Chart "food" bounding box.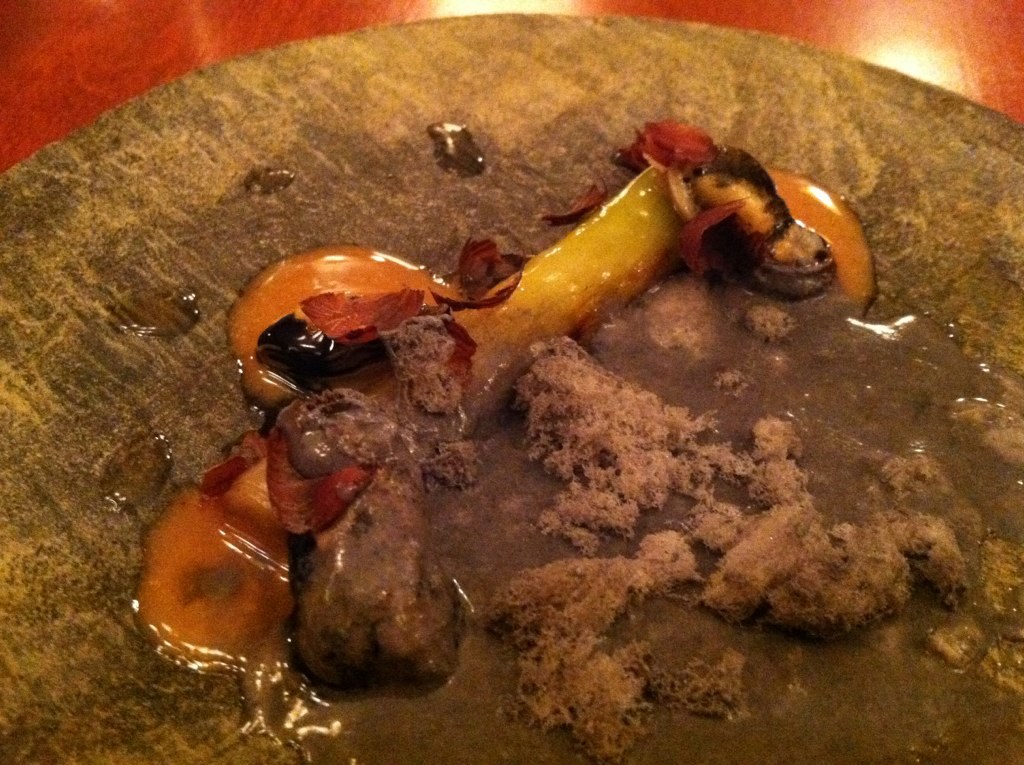
Charted: <box>127,119,968,764</box>.
